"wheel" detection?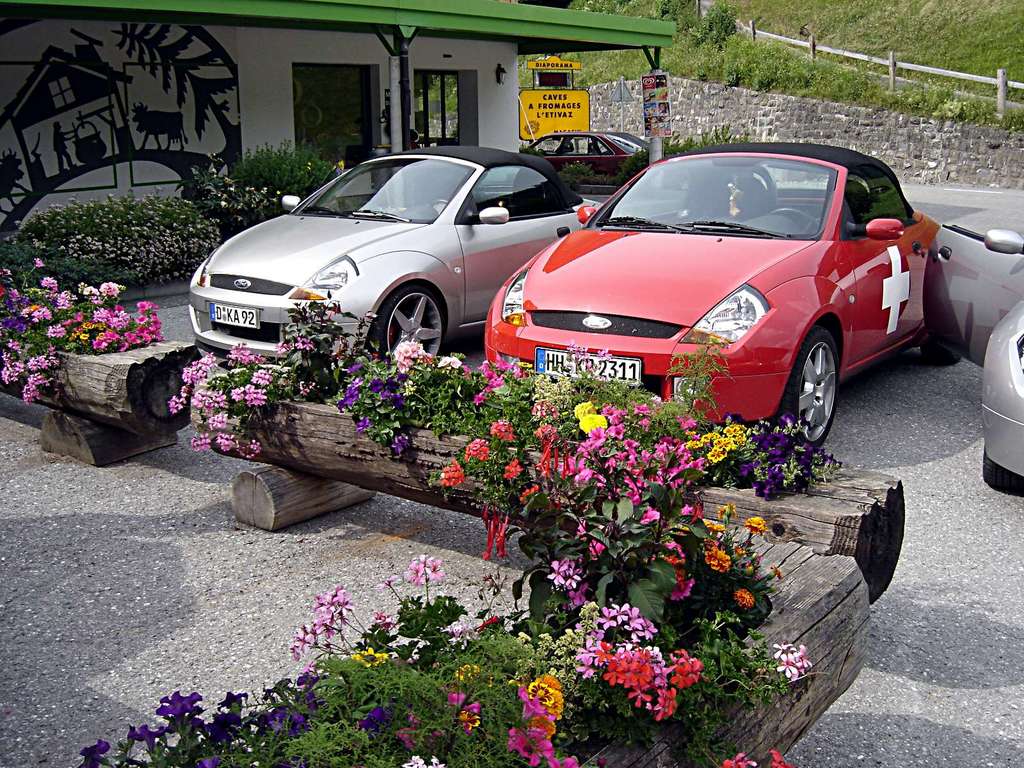
779:323:853:446
